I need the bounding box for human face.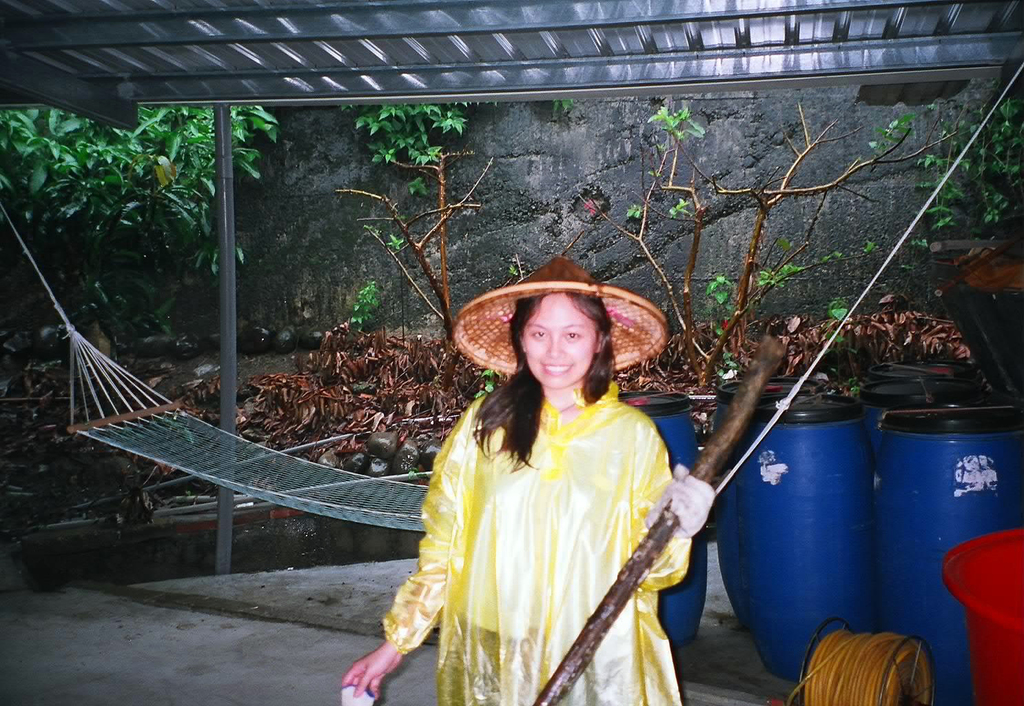
Here it is: 525 294 594 386.
